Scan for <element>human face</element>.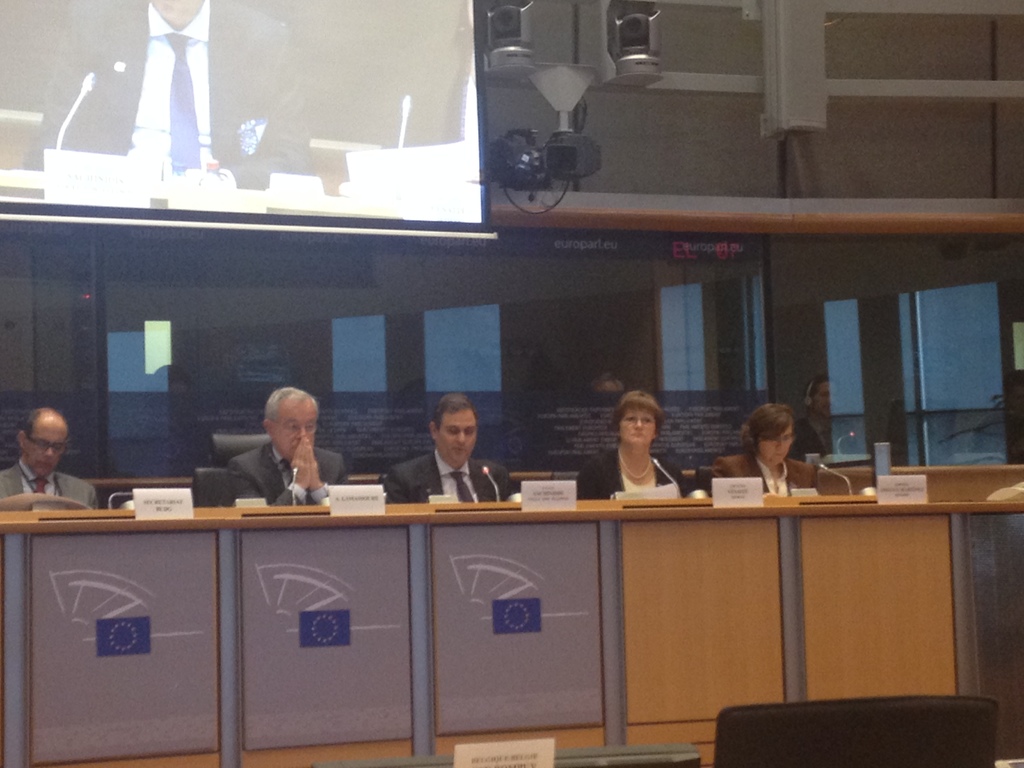
Scan result: [760,424,793,463].
